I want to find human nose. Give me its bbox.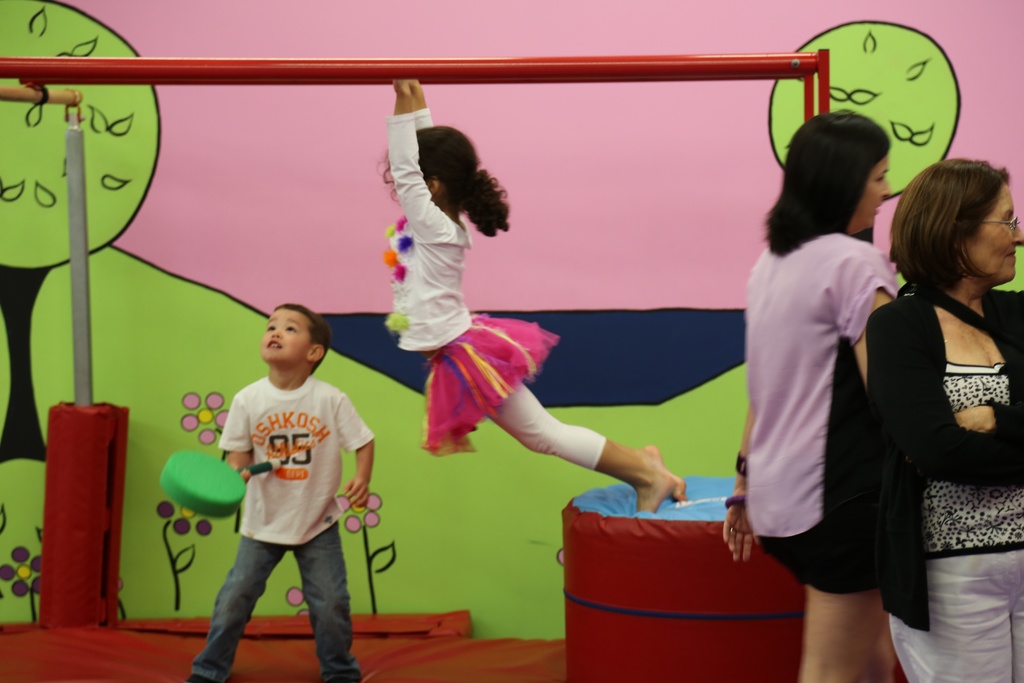
[1012,227,1023,249].
